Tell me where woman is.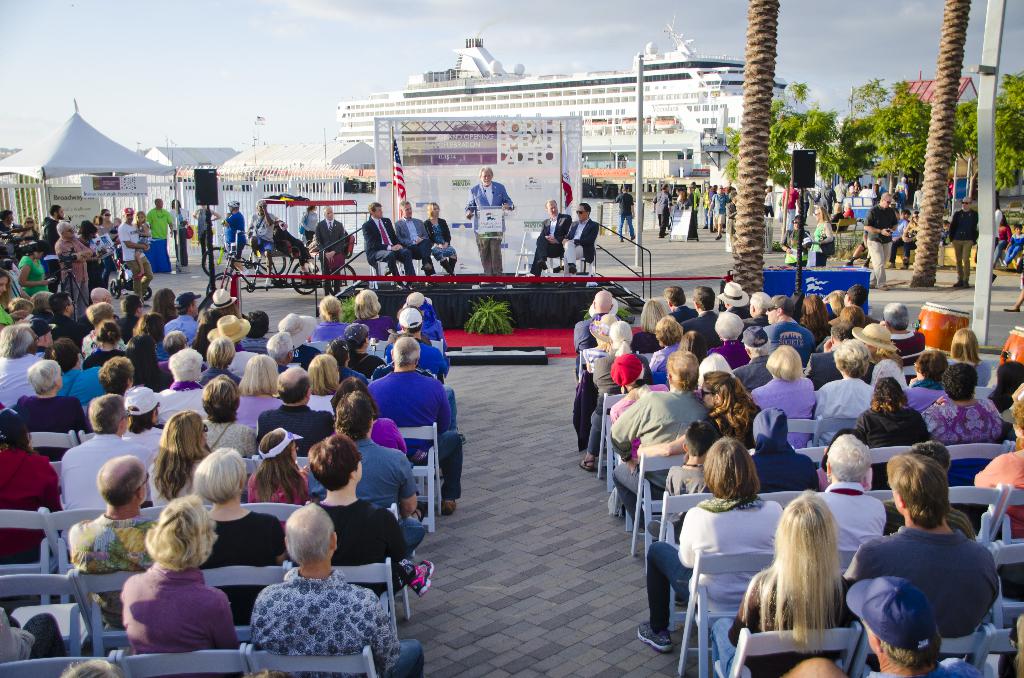
woman is at <bbox>122, 332, 177, 393</bbox>.
